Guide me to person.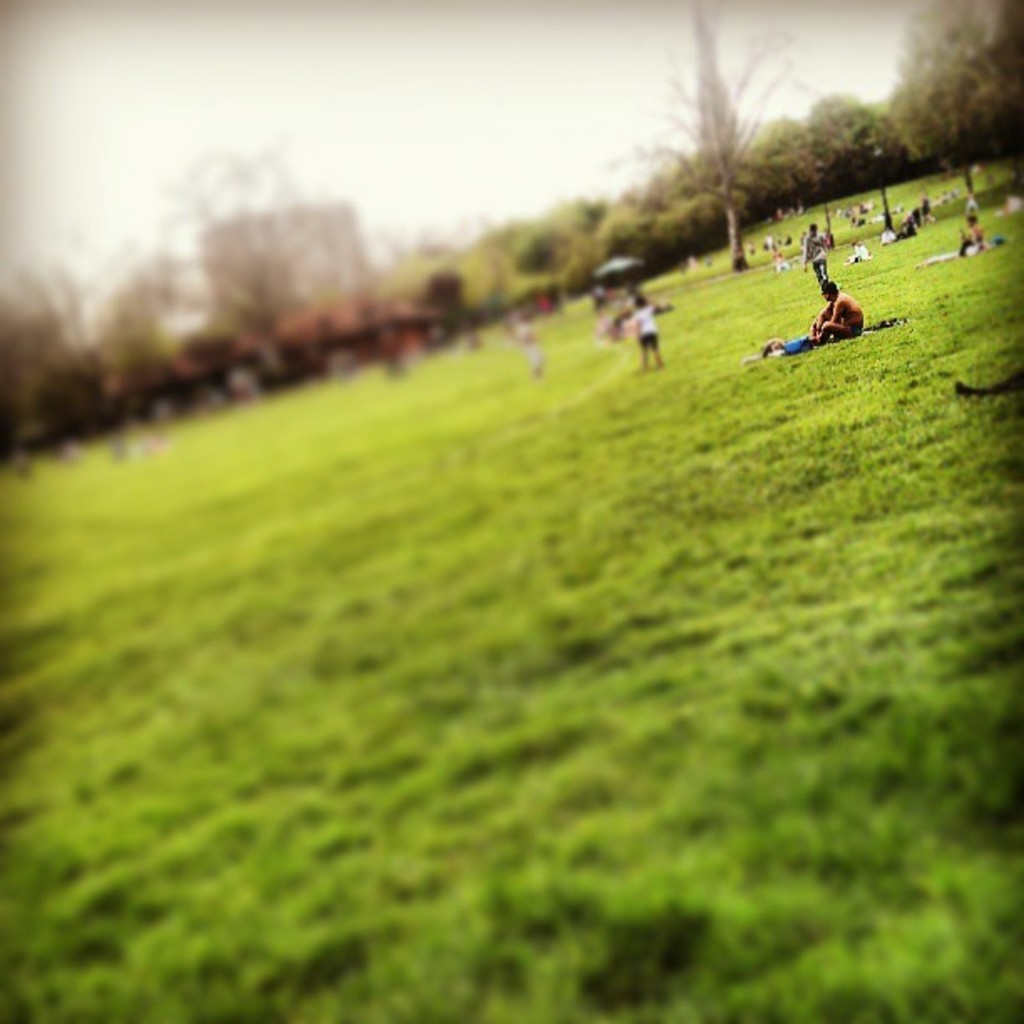
Guidance: (842, 243, 868, 264).
